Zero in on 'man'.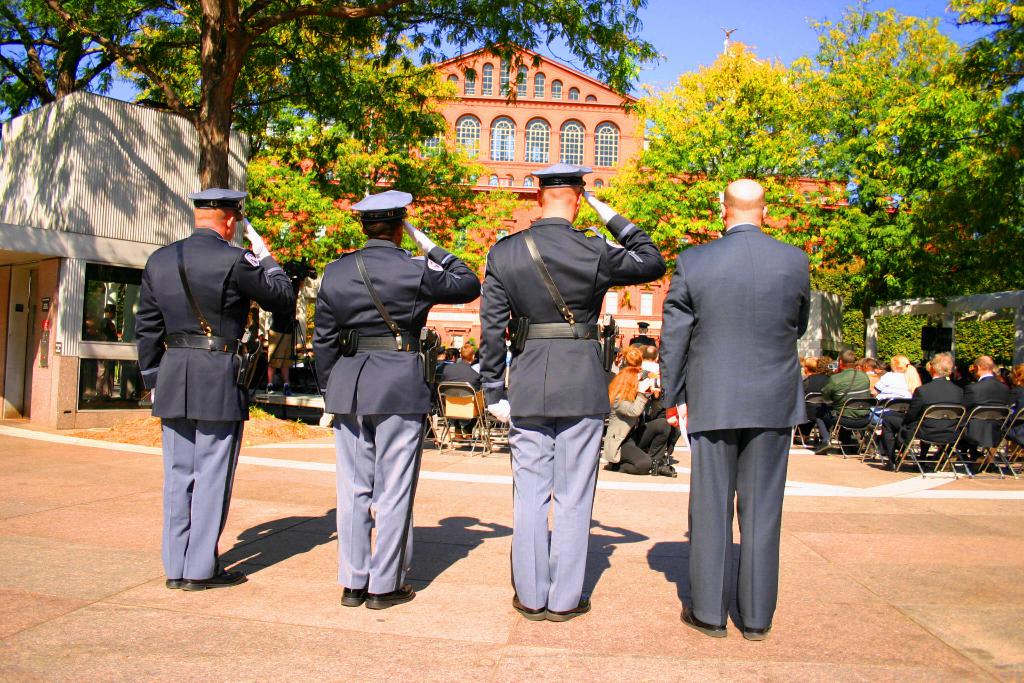
Zeroed in: 953, 346, 1008, 479.
